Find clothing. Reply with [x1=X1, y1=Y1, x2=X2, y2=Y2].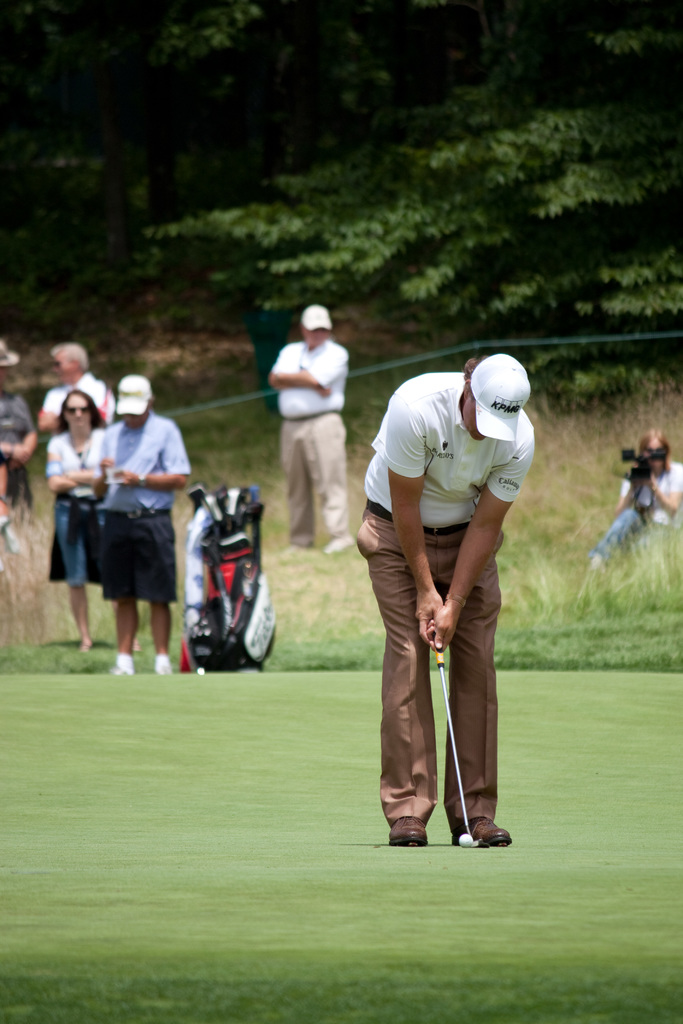
[x1=43, y1=383, x2=111, y2=430].
